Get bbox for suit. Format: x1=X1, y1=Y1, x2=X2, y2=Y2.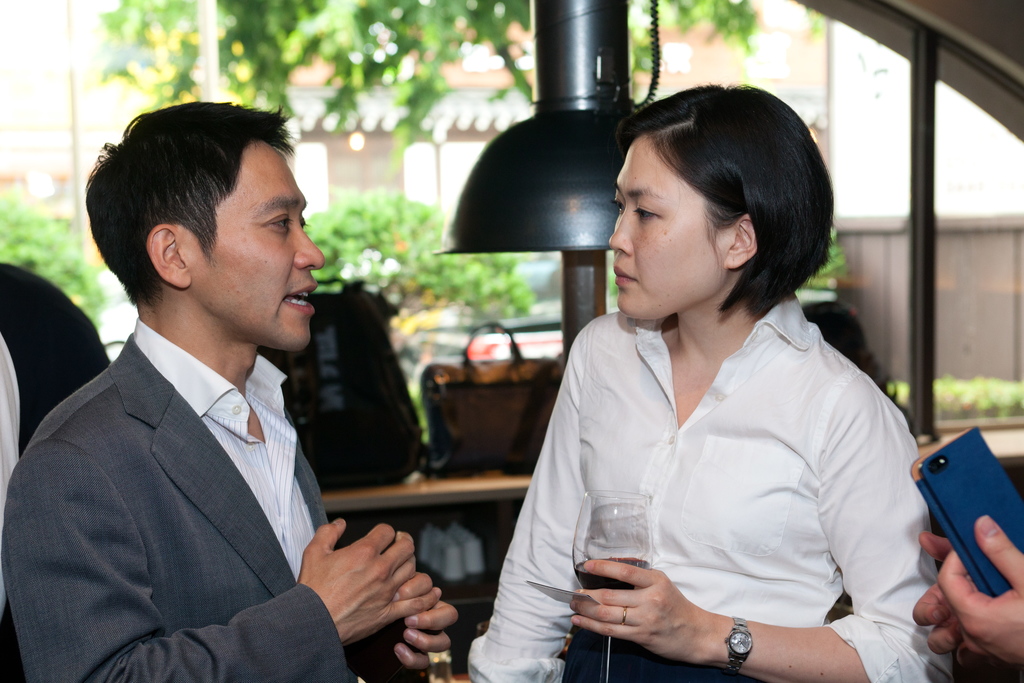
x1=19, y1=226, x2=391, y2=682.
